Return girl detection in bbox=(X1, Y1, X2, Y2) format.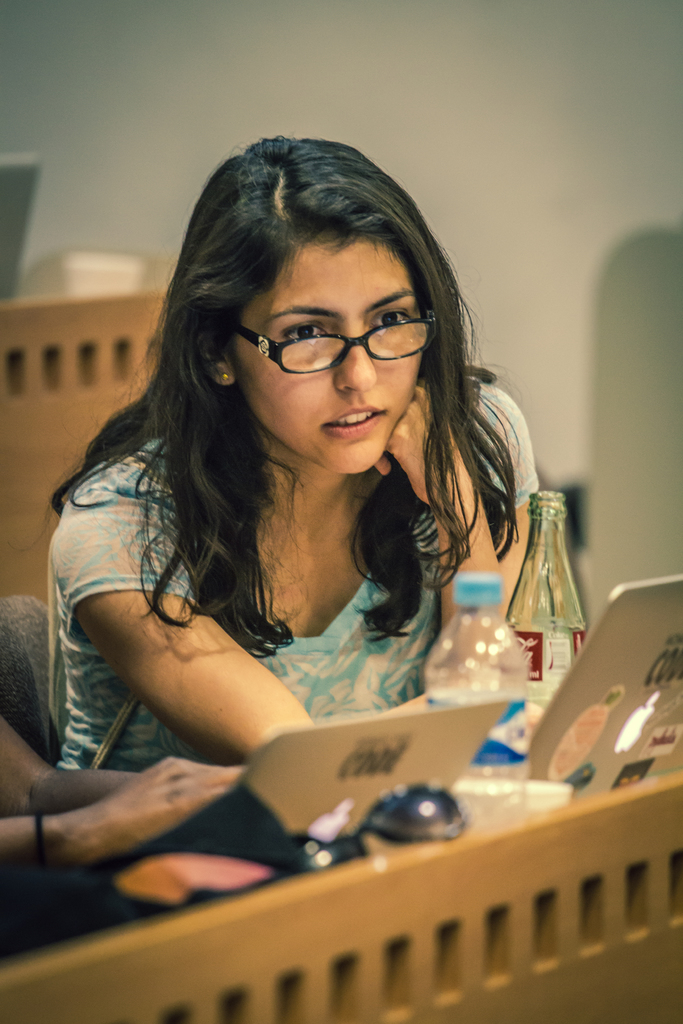
bbox=(24, 138, 538, 780).
